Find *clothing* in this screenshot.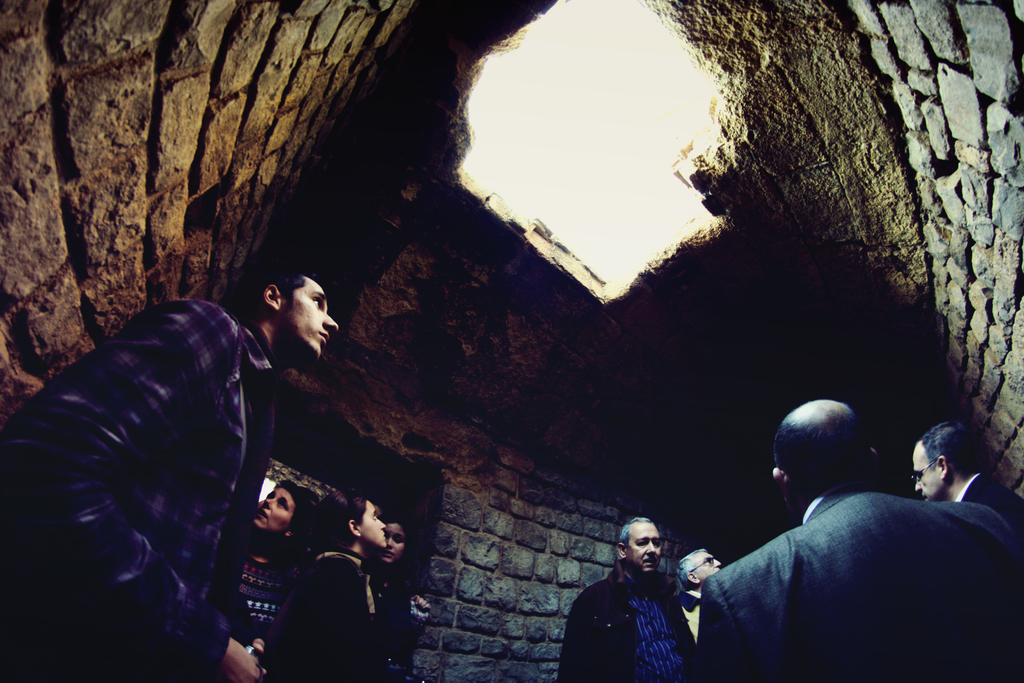
The bounding box for *clothing* is (680, 580, 709, 637).
